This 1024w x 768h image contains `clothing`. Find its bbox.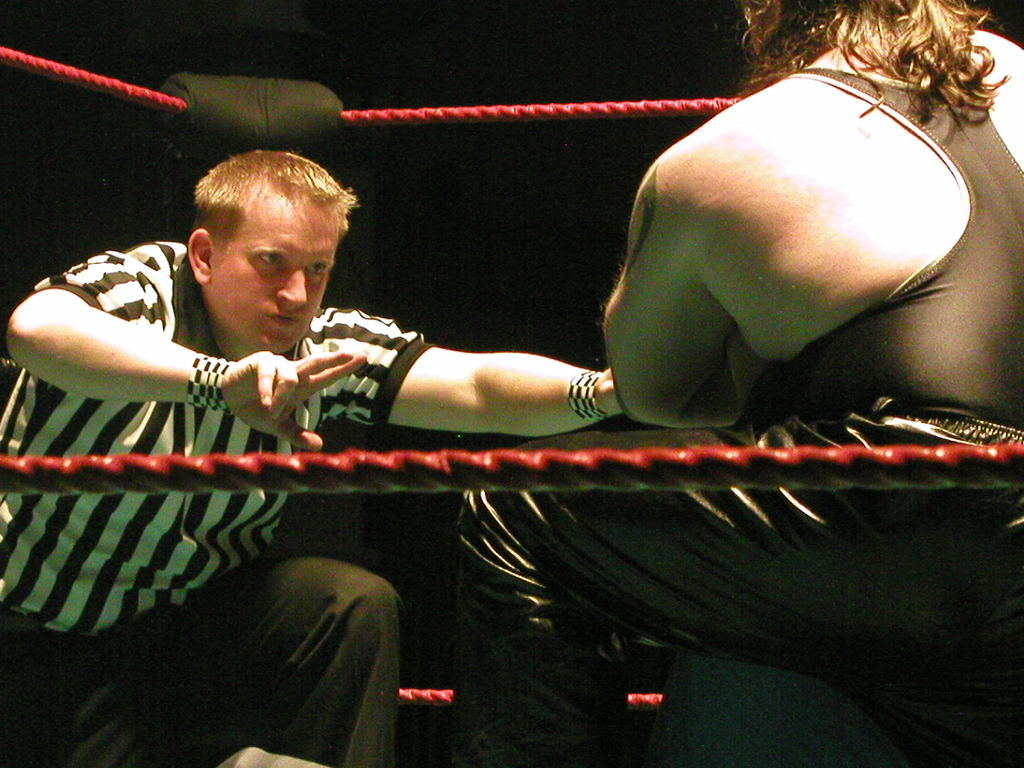
(451, 424, 1023, 767).
